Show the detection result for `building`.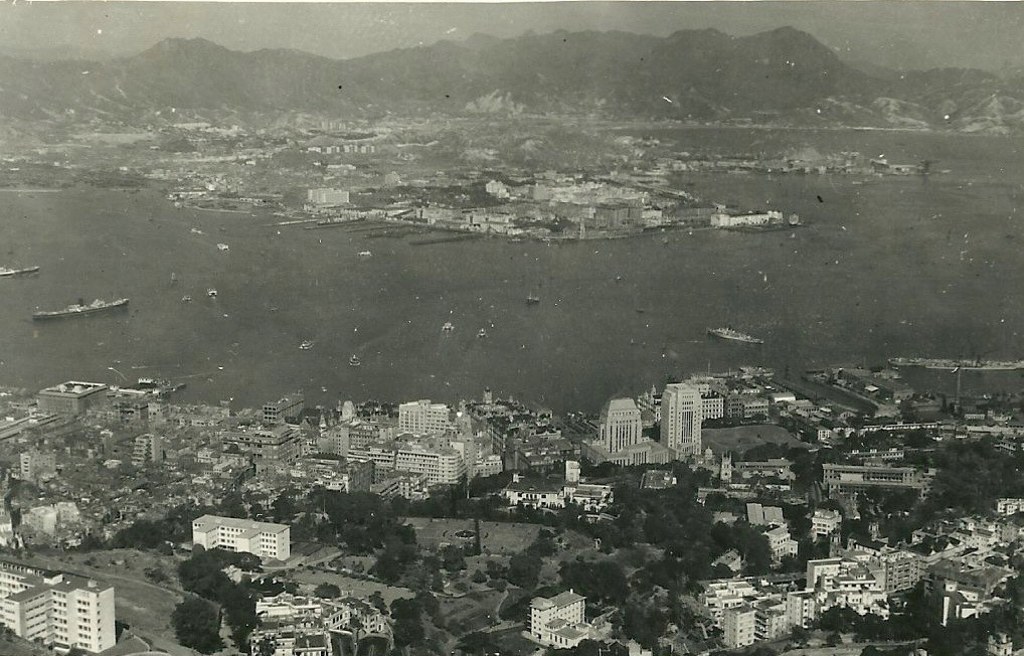
locate(664, 386, 699, 457).
